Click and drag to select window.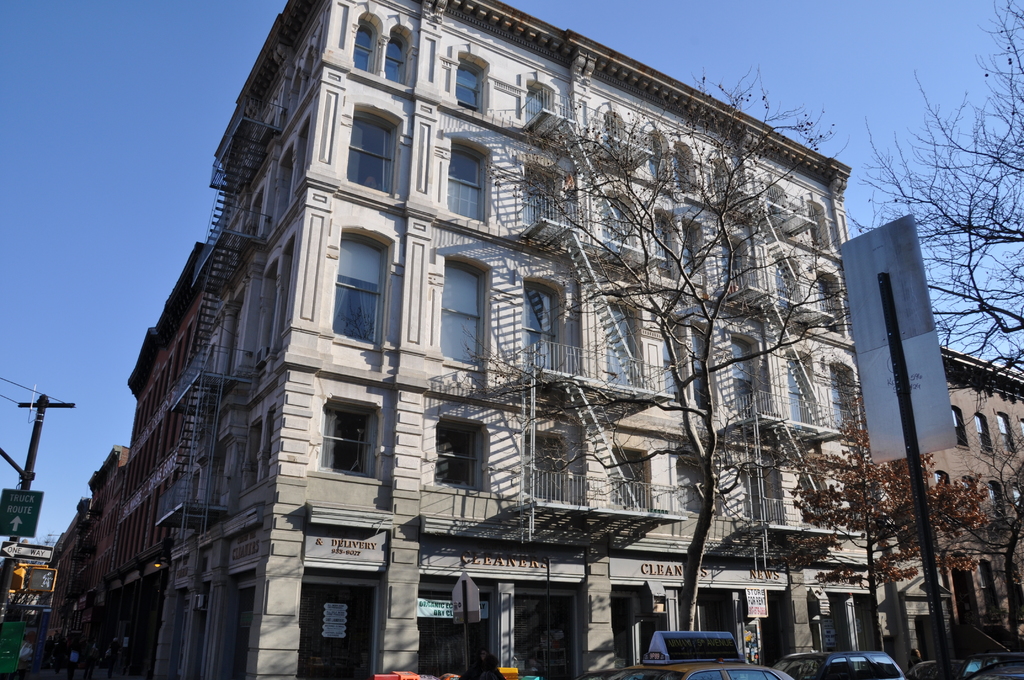
Selection: x1=993, y1=414, x2=1014, y2=452.
